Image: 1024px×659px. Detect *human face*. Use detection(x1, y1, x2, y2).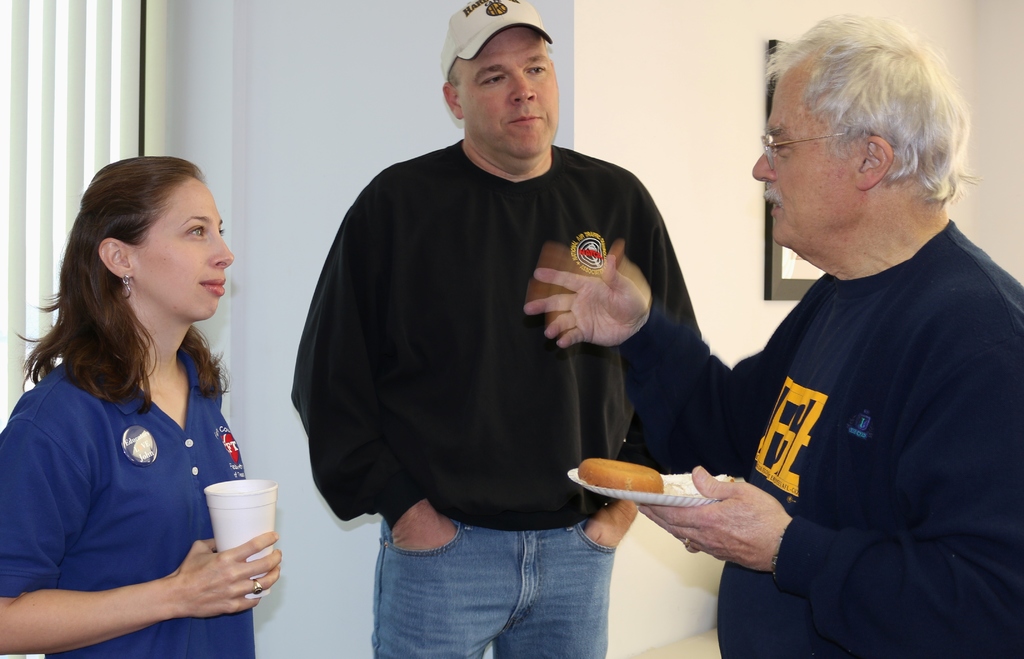
detection(455, 25, 560, 159).
